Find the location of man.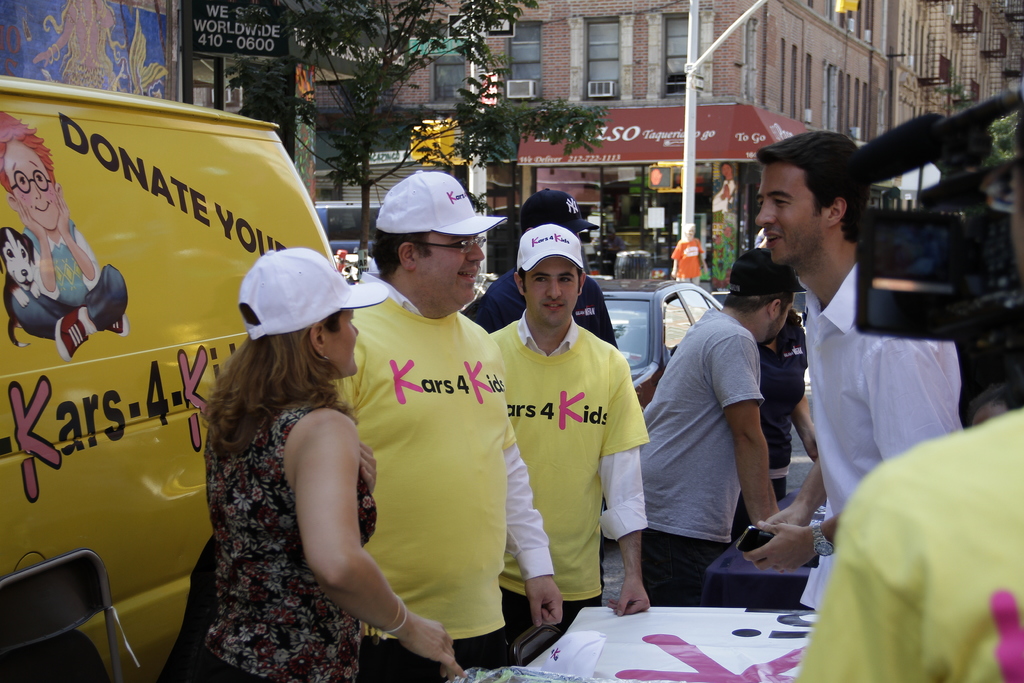
Location: box(487, 225, 652, 649).
